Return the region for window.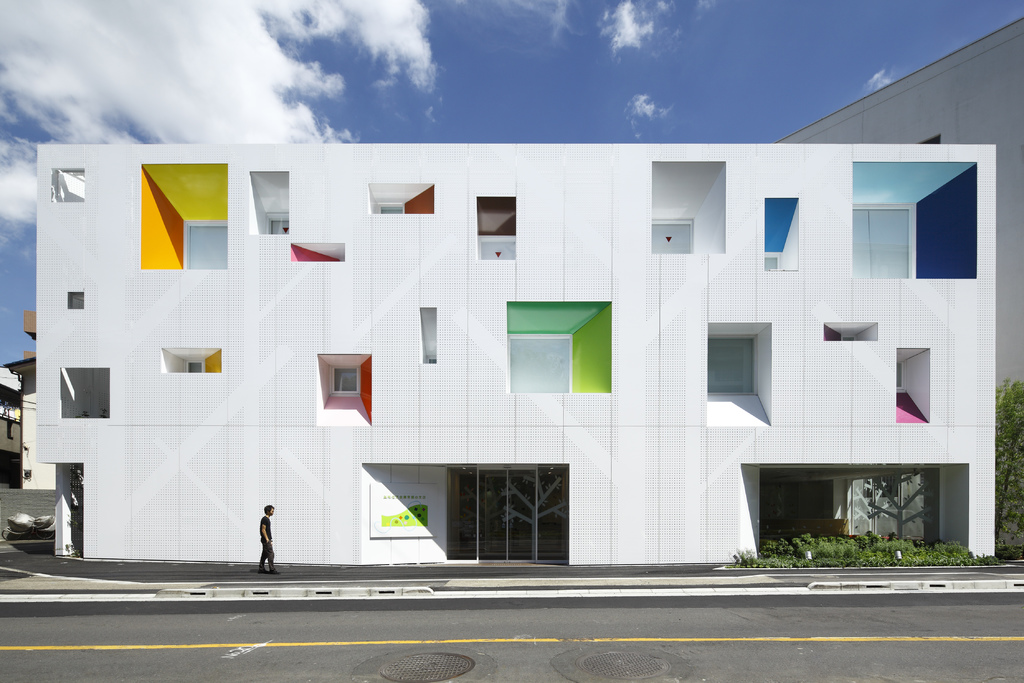
{"x1": 506, "y1": 304, "x2": 612, "y2": 397}.
